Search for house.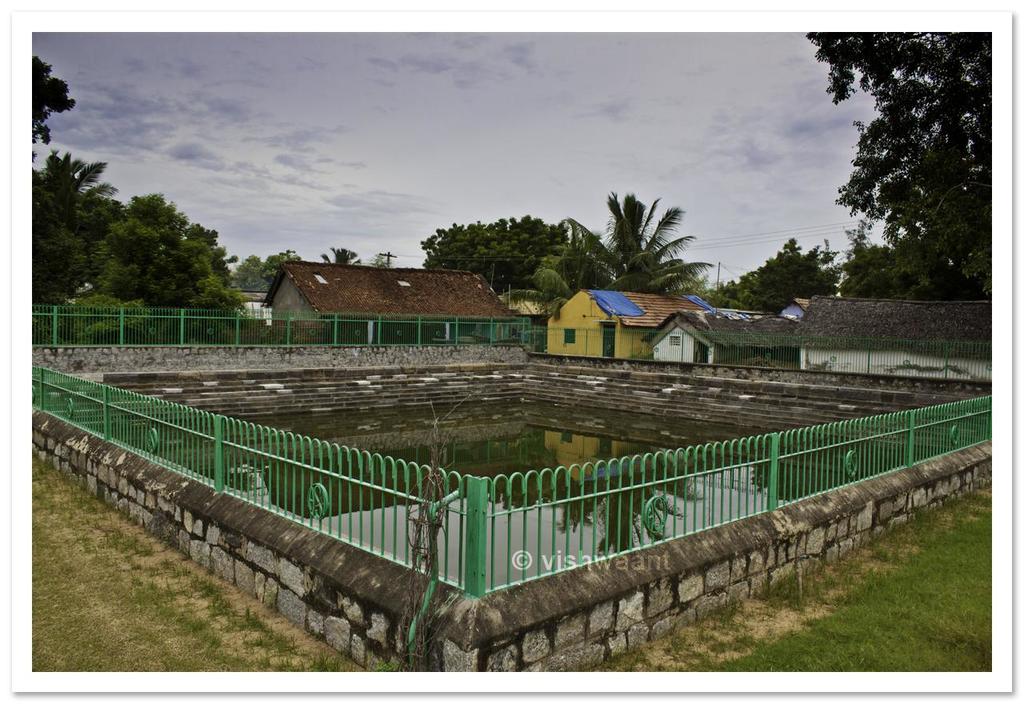
Found at {"left": 262, "top": 261, "right": 512, "bottom": 342}.
